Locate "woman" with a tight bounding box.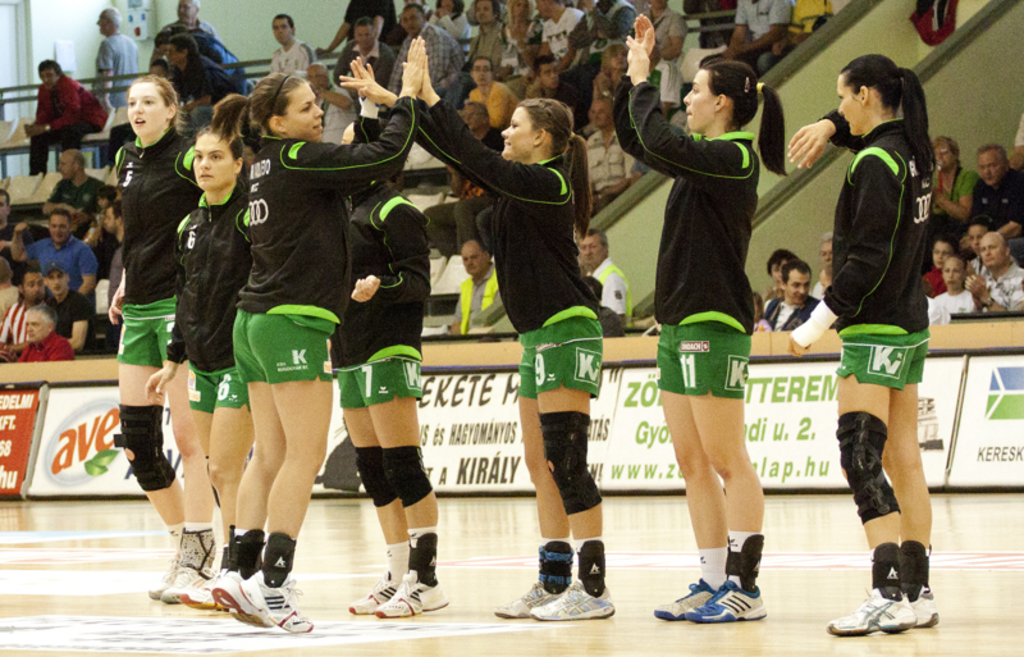
(left=808, top=15, right=956, bottom=642).
